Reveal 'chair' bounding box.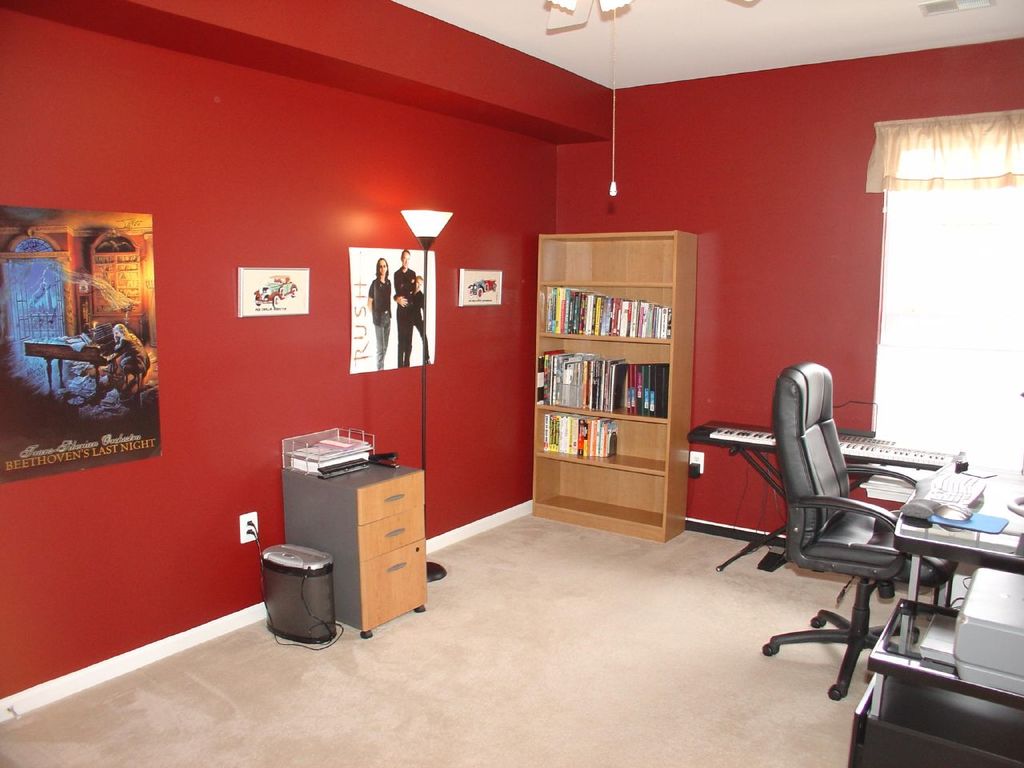
Revealed: (left=762, top=374, right=986, bottom=755).
